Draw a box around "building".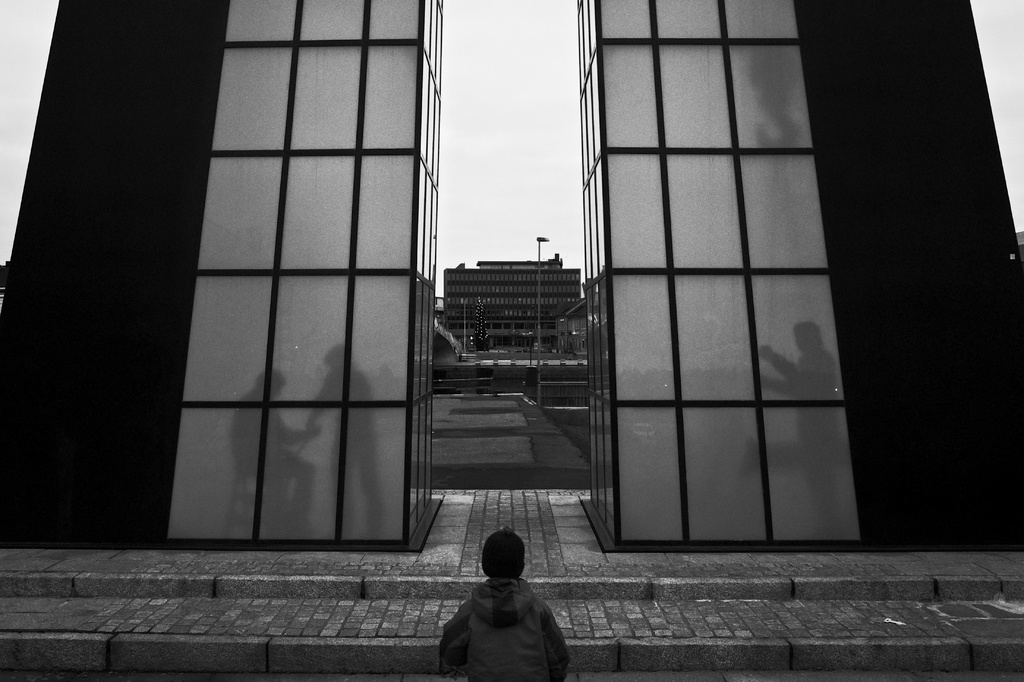
<box>443,251,580,344</box>.
